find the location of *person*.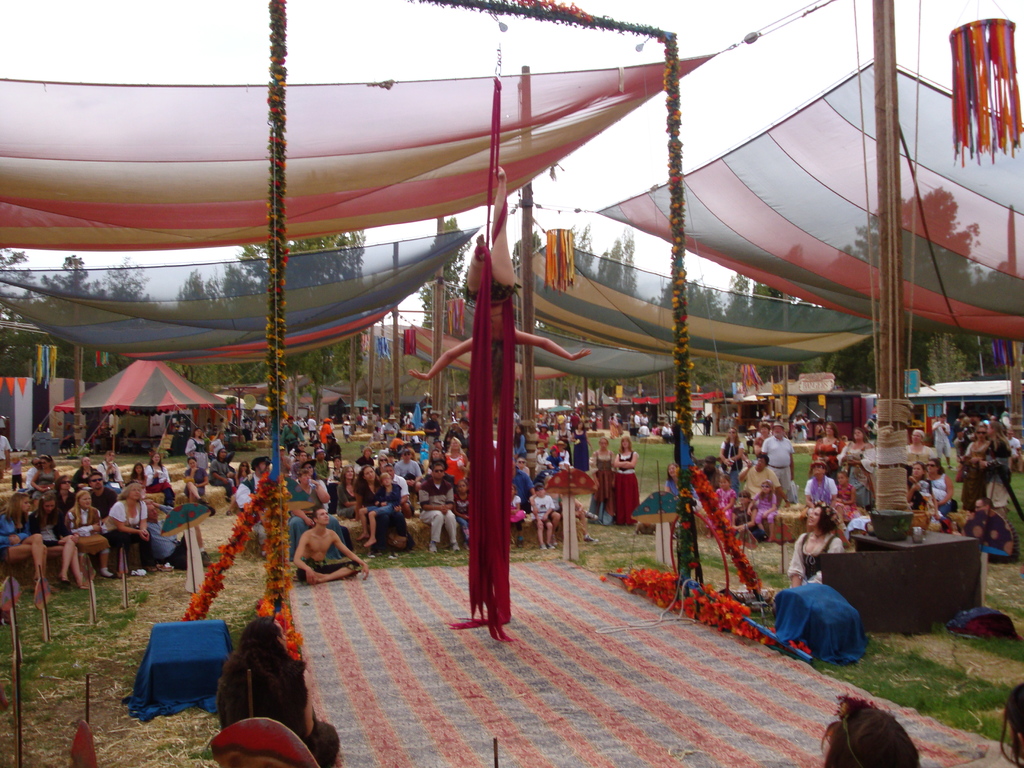
Location: (408,161,592,383).
